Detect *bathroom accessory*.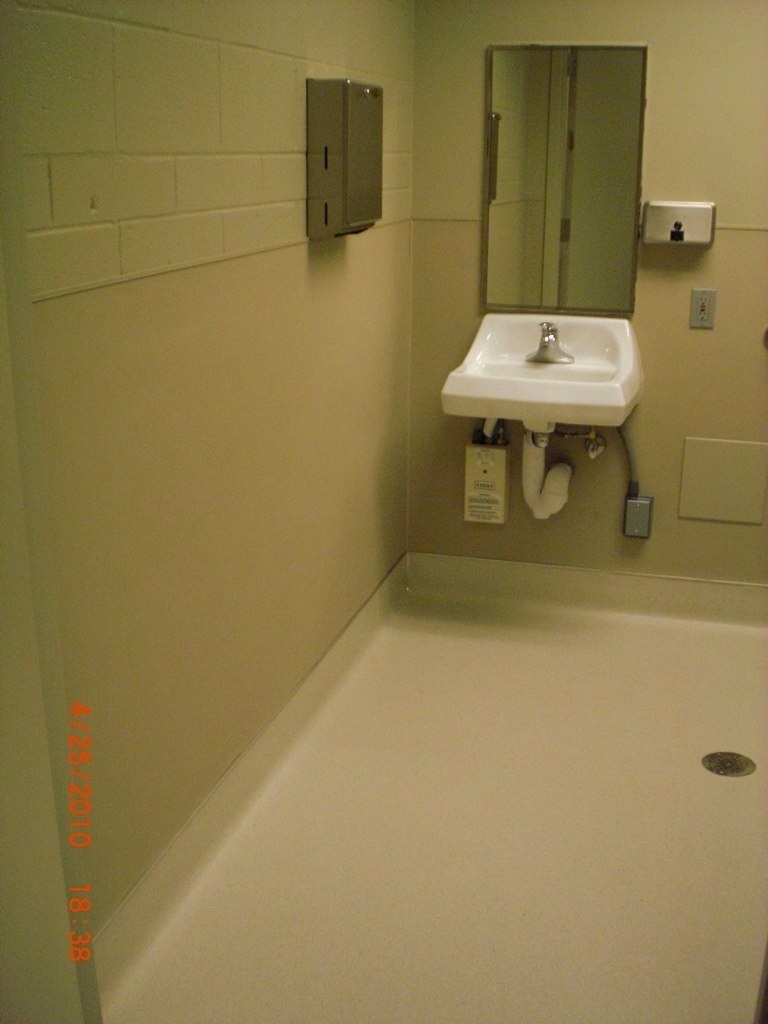
Detected at pyautogui.locateOnScreen(452, 268, 651, 506).
